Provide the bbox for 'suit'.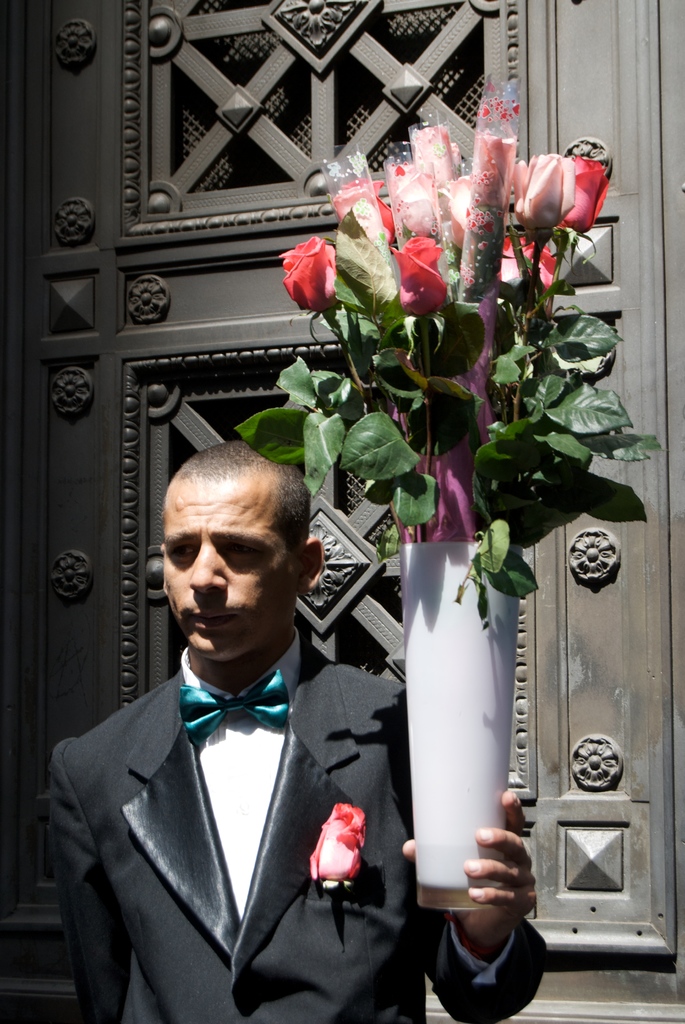
bbox=(52, 536, 417, 1023).
